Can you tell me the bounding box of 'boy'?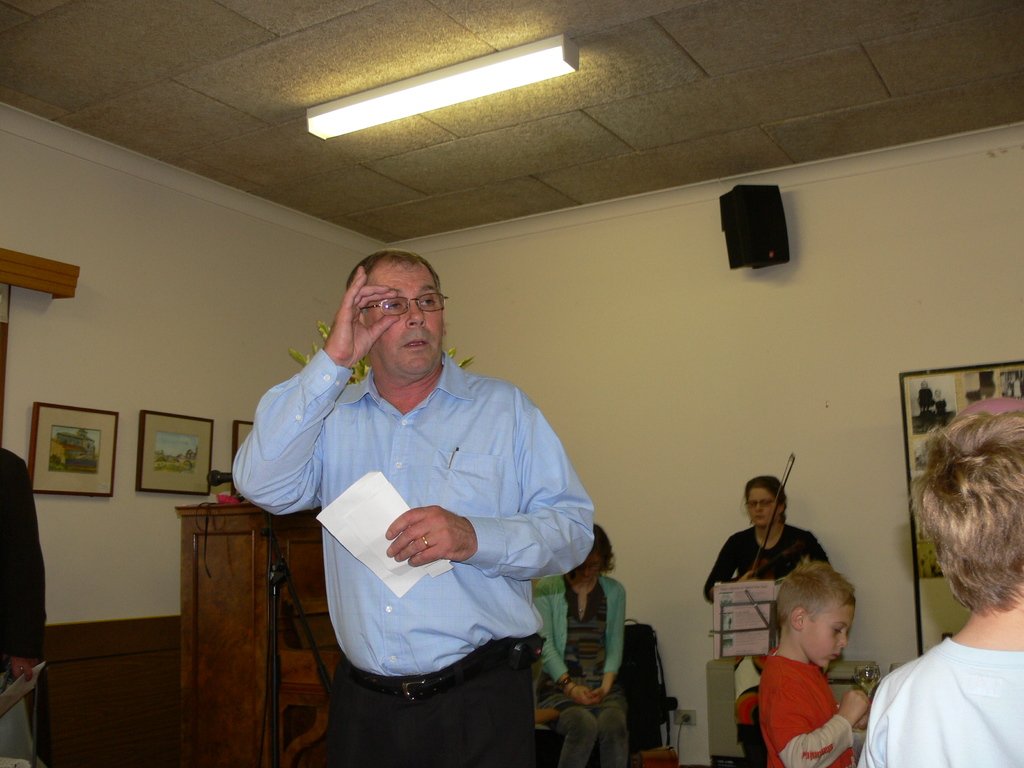
x1=743, y1=580, x2=873, y2=756.
